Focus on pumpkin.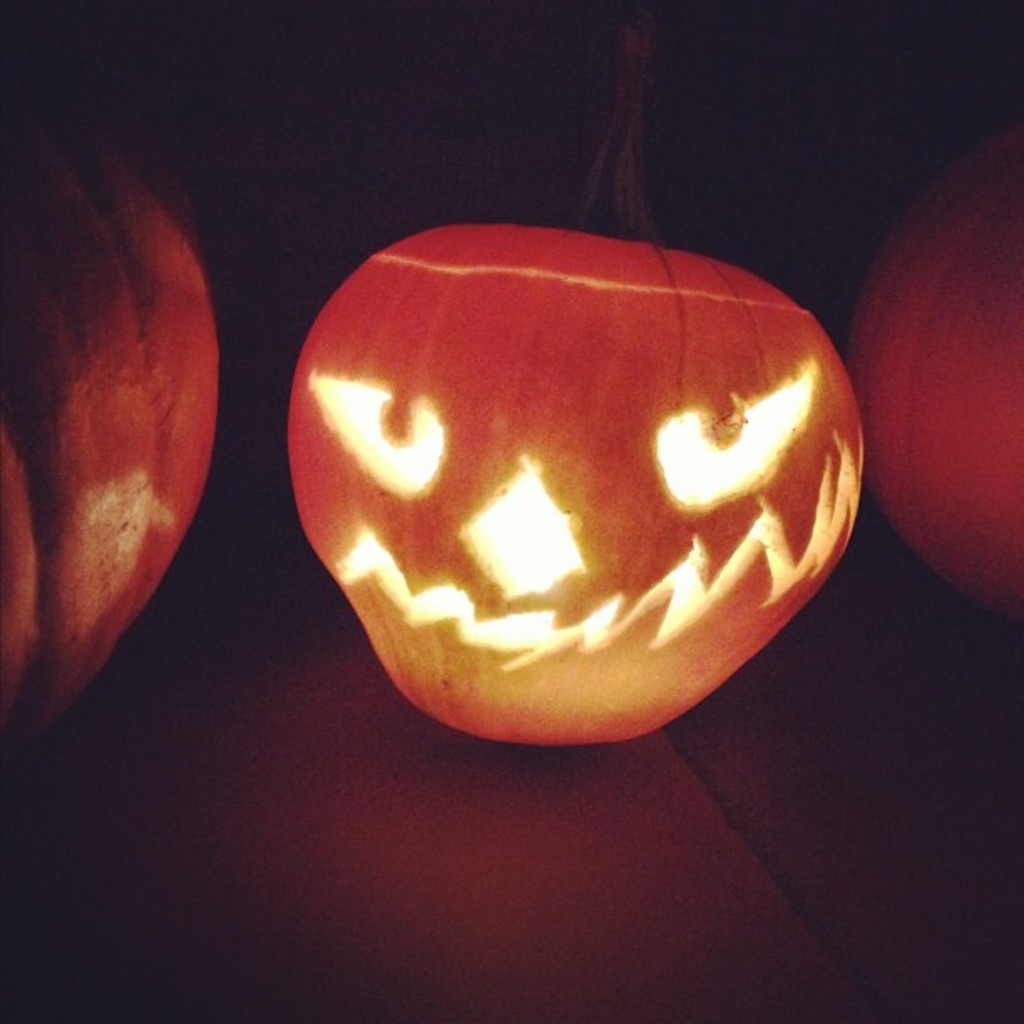
Focused at 289,7,867,746.
